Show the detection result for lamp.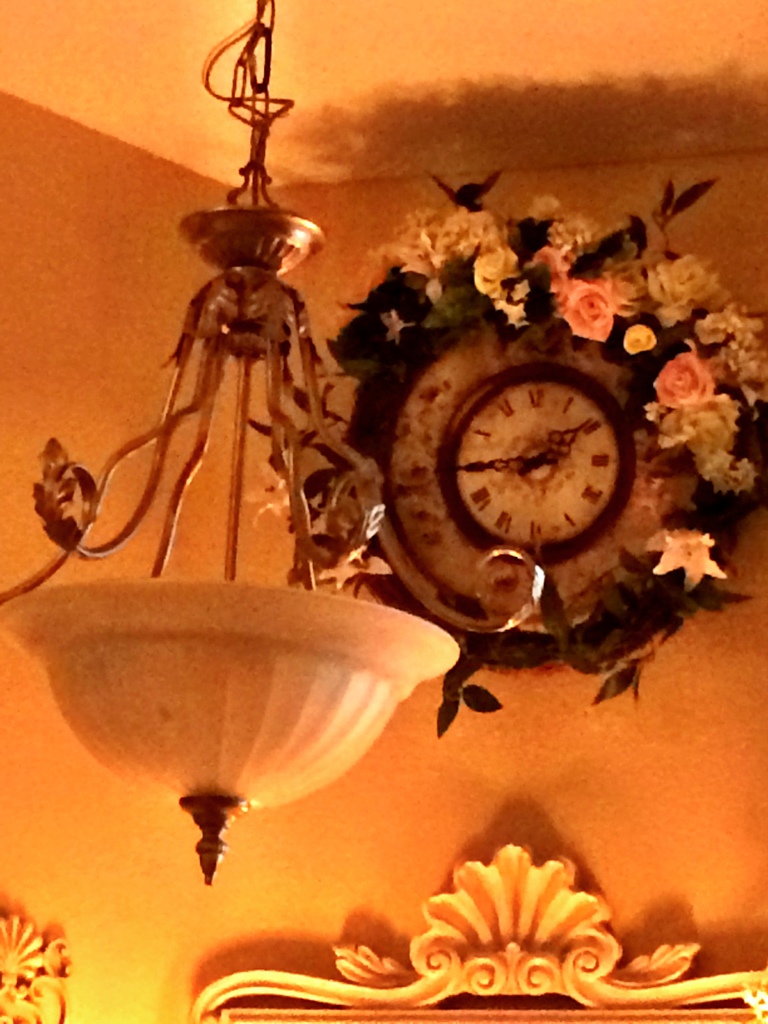
region(47, 195, 383, 785).
